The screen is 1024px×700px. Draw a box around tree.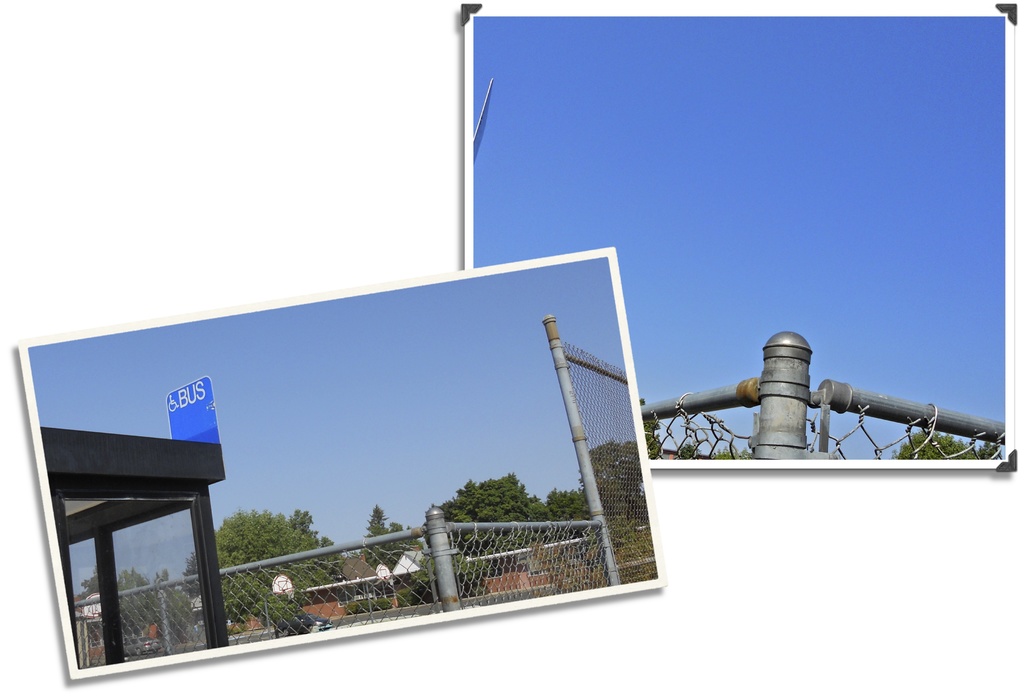
[895, 429, 996, 459].
